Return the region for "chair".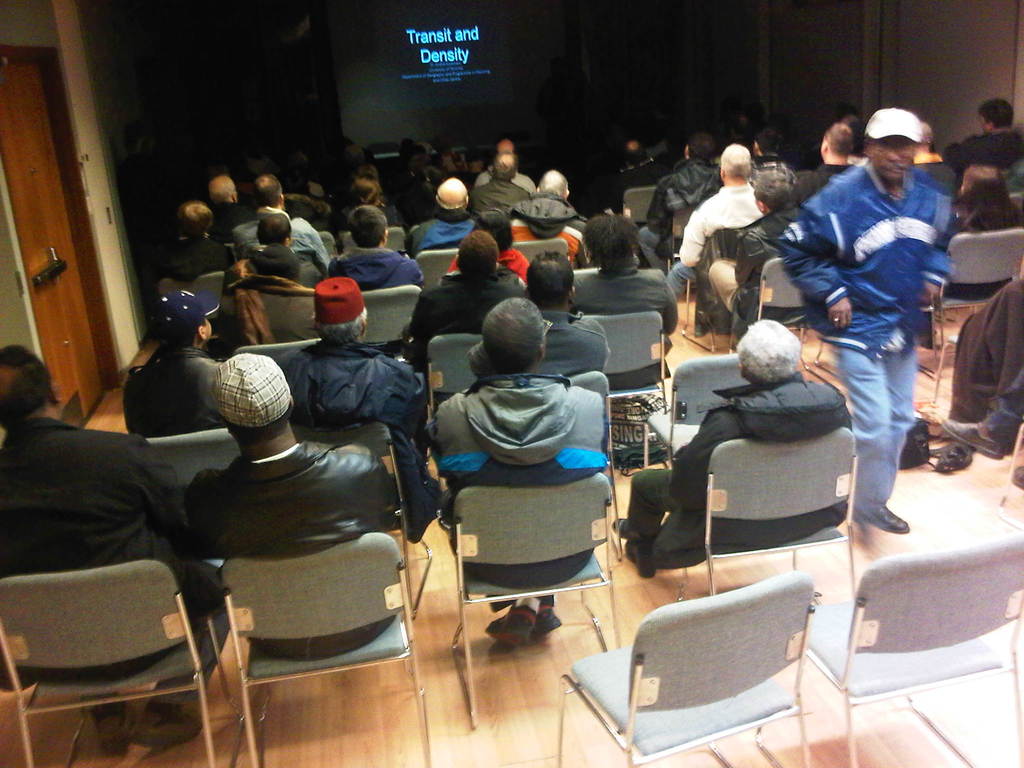
216, 527, 439, 767.
